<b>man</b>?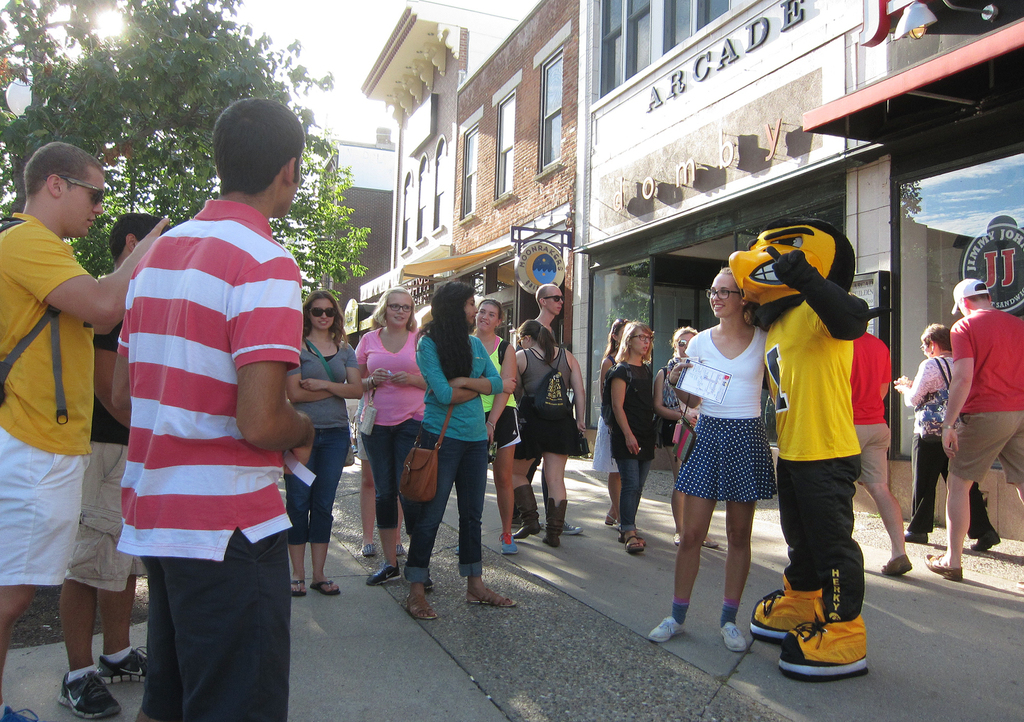
(x1=0, y1=139, x2=169, y2=721)
